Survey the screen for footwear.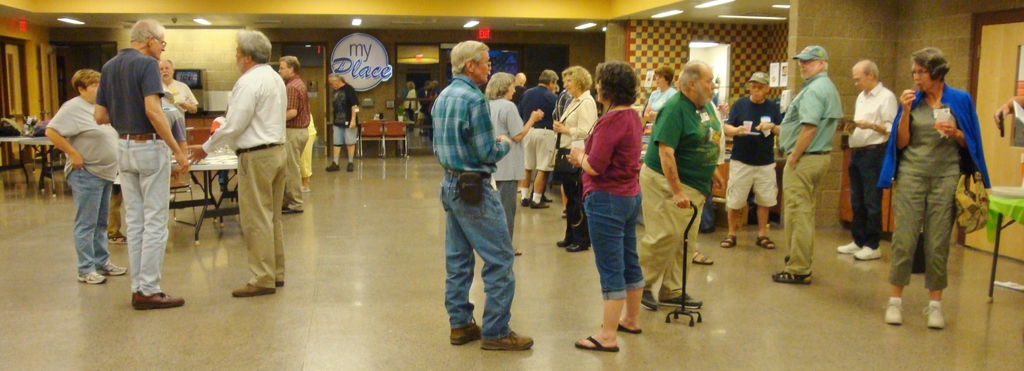
Survey found: bbox=(326, 161, 340, 169).
